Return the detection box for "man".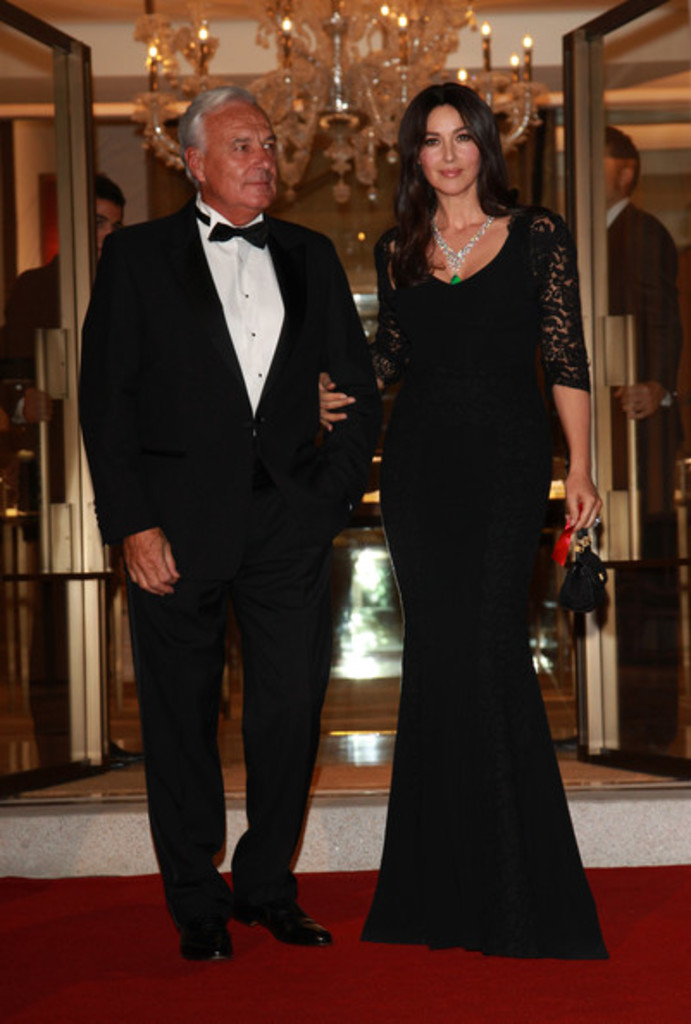
<bbox>600, 128, 682, 783</bbox>.
